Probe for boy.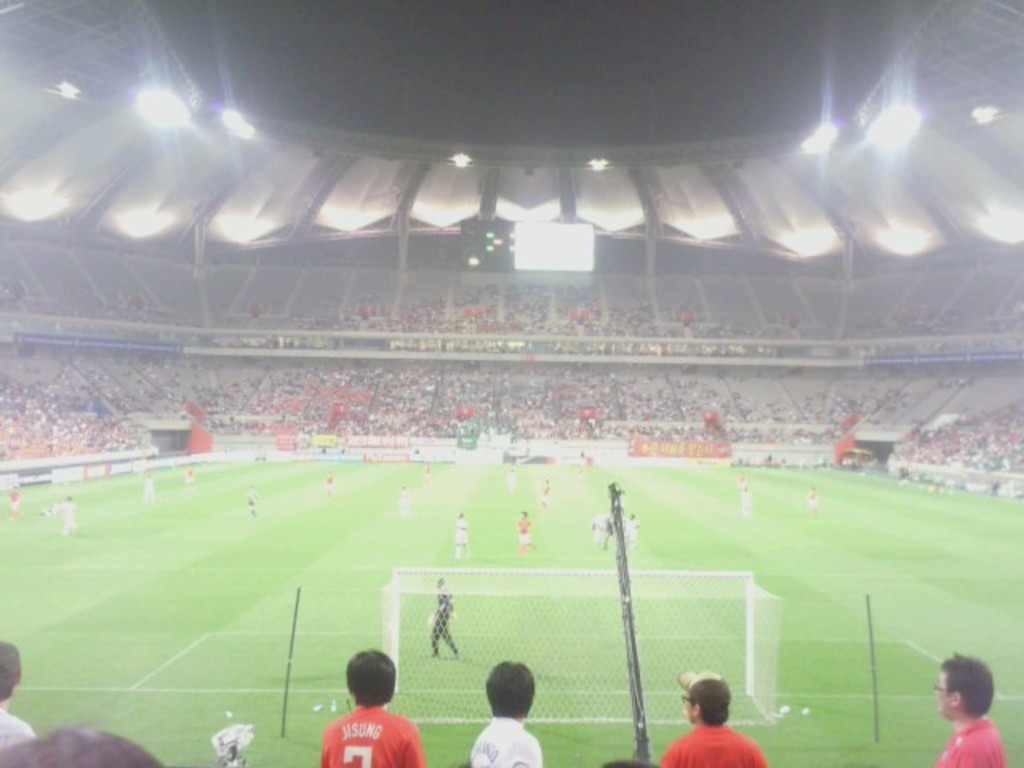
Probe result: 317, 646, 422, 766.
